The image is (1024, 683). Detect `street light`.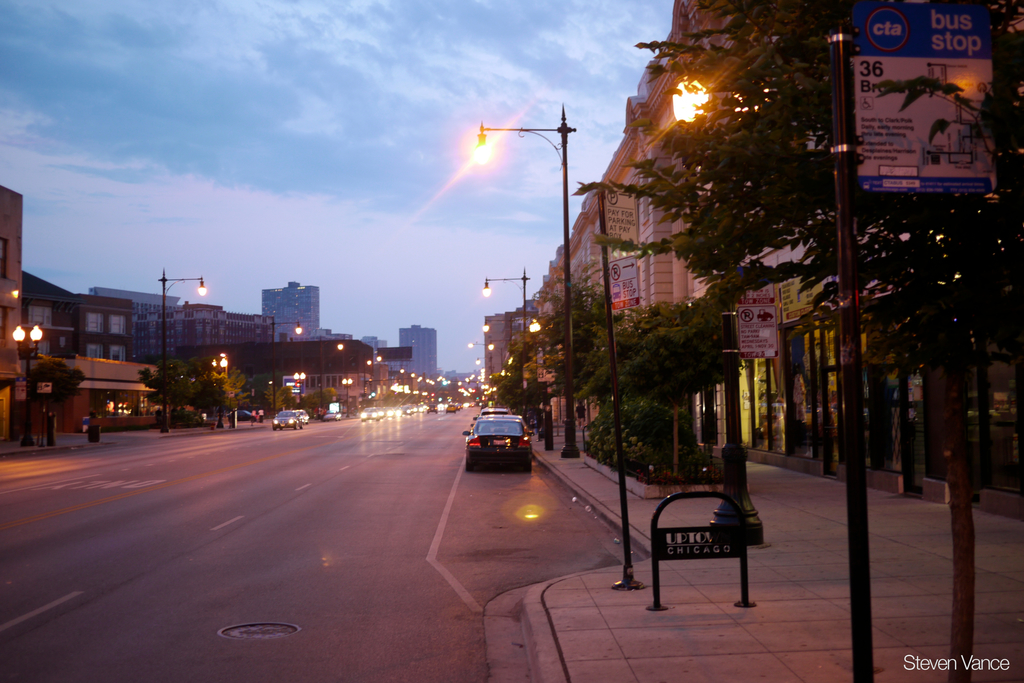
Detection: [x1=341, y1=376, x2=351, y2=420].
